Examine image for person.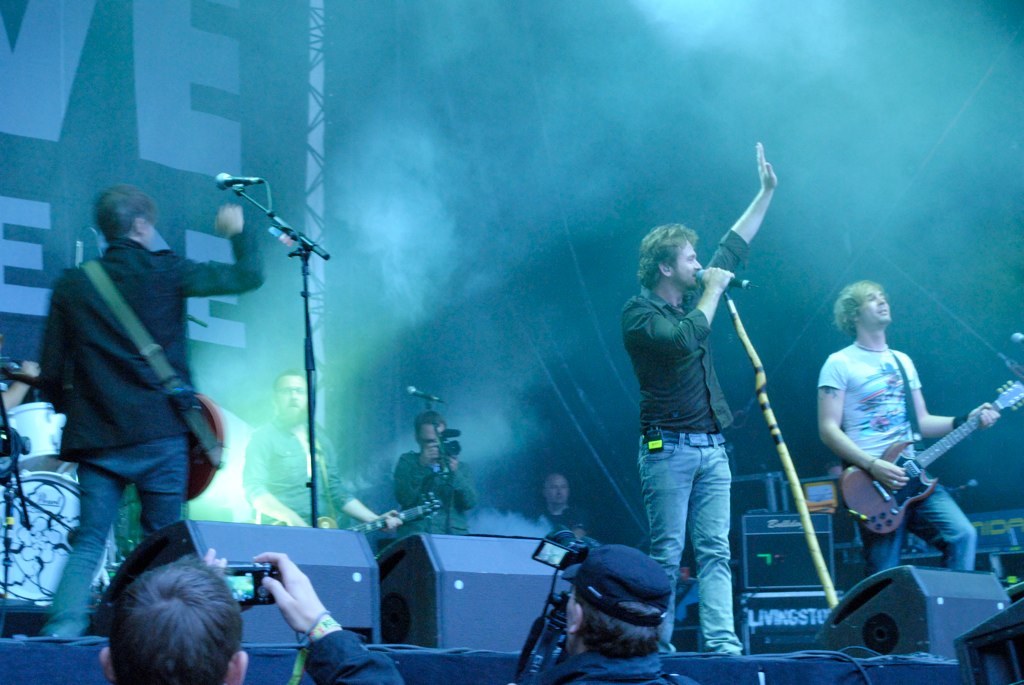
Examination result: (519, 470, 591, 538).
